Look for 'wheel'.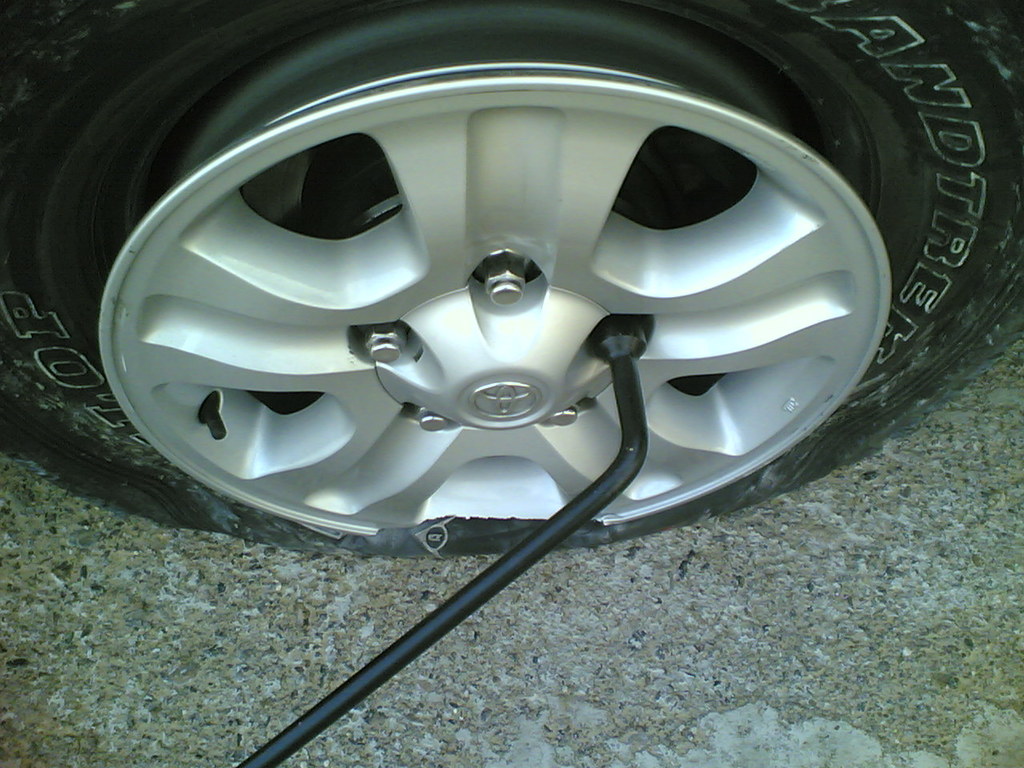
Found: {"x1": 0, "y1": 0, "x2": 1023, "y2": 564}.
